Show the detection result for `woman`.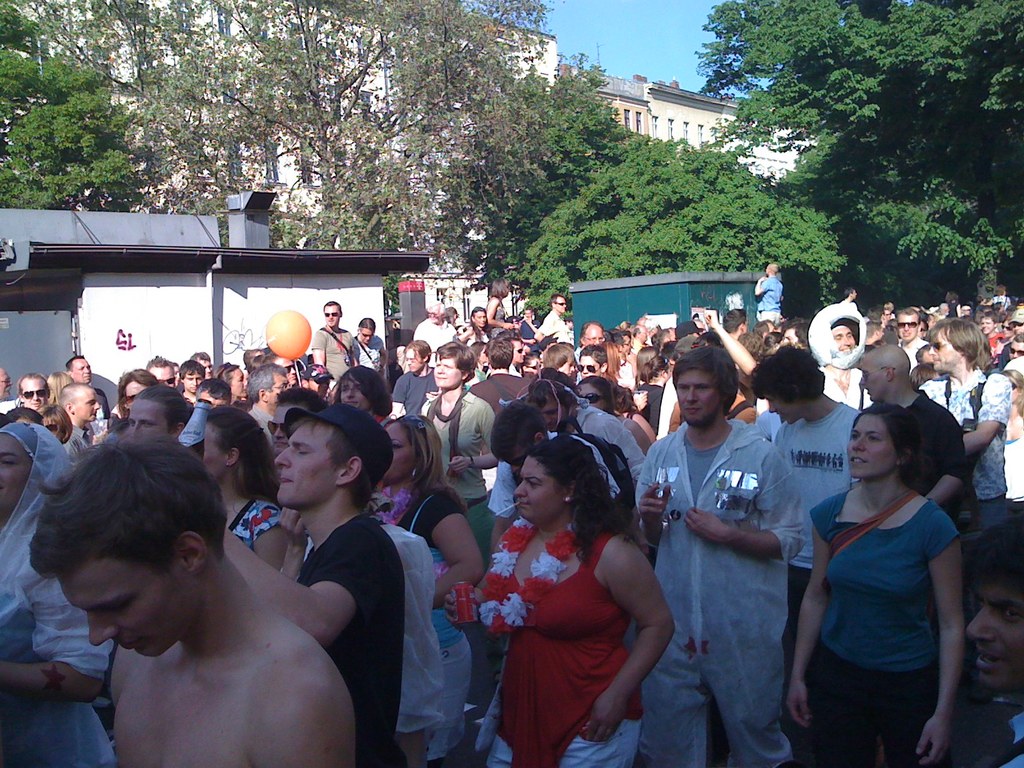
crop(0, 422, 112, 767).
